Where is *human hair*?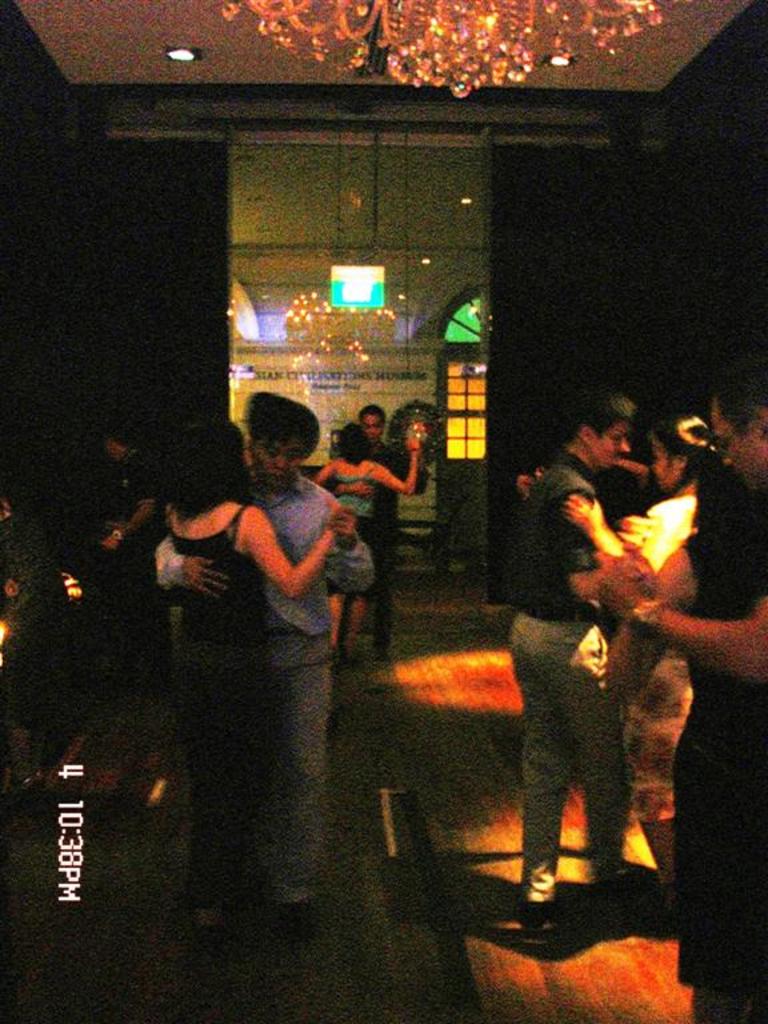
x1=559, y1=385, x2=636, y2=447.
